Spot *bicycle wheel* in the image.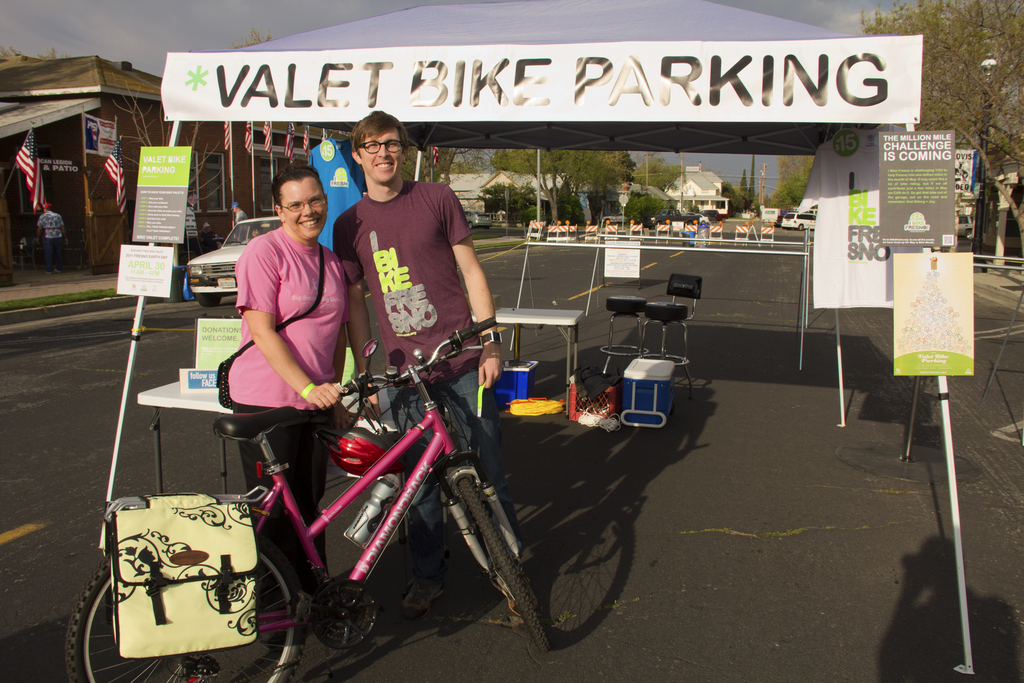
*bicycle wheel* found at 444,475,560,659.
